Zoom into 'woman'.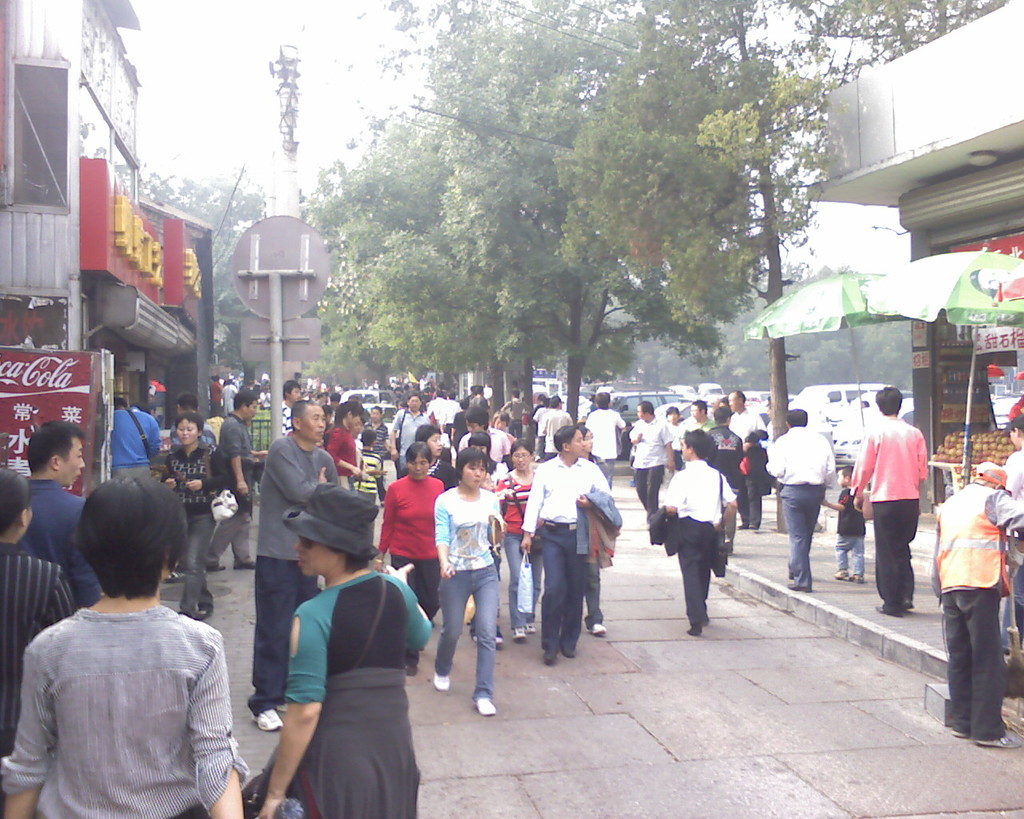
Zoom target: select_region(322, 392, 356, 481).
